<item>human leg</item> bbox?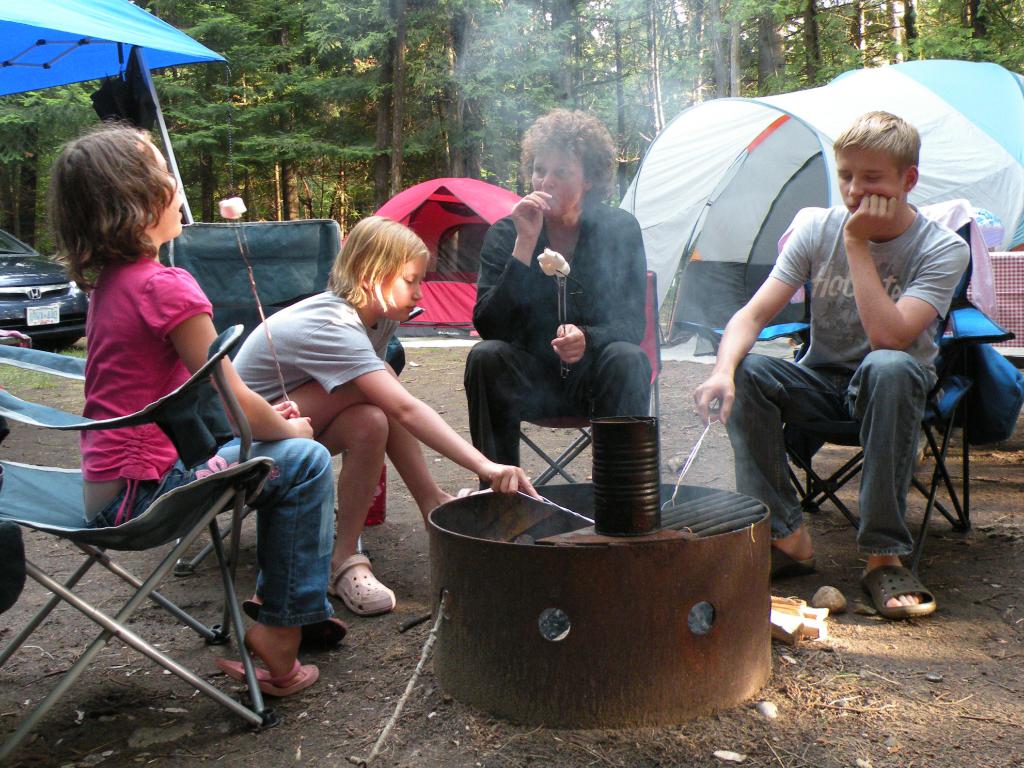
(851,354,925,614)
